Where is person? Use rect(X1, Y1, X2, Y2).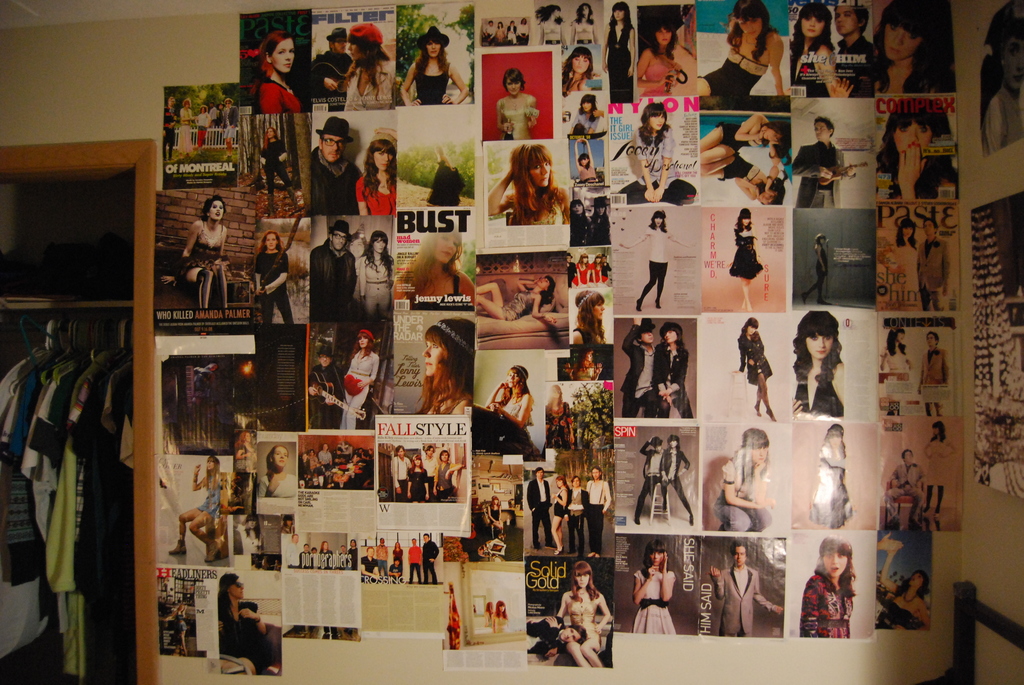
rect(797, 311, 844, 420).
